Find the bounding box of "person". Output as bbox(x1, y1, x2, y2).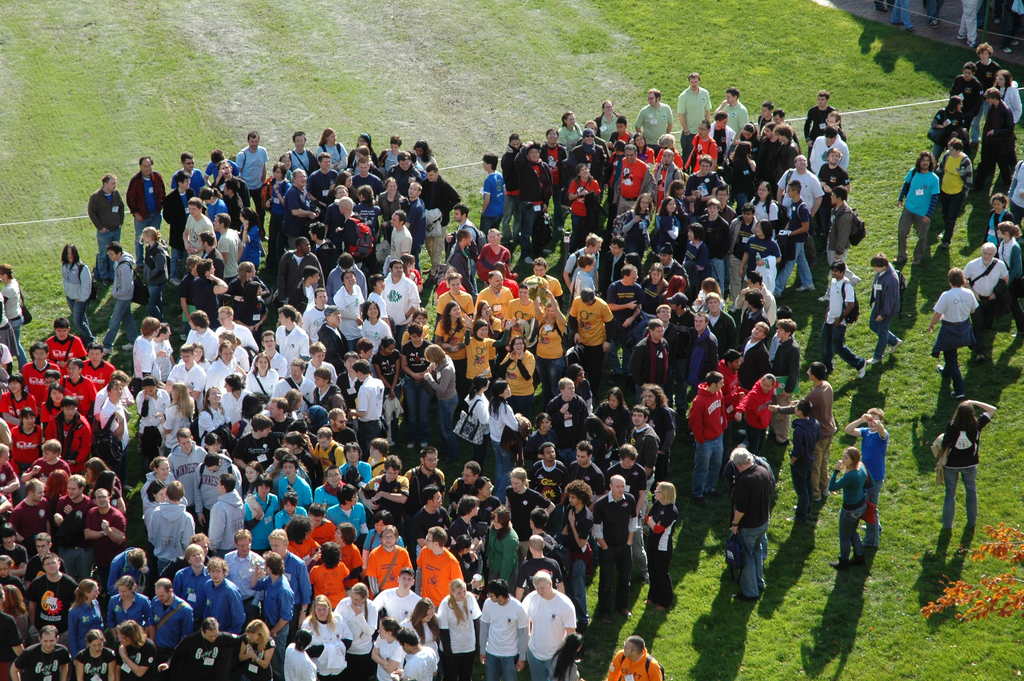
bbox(282, 164, 321, 232).
